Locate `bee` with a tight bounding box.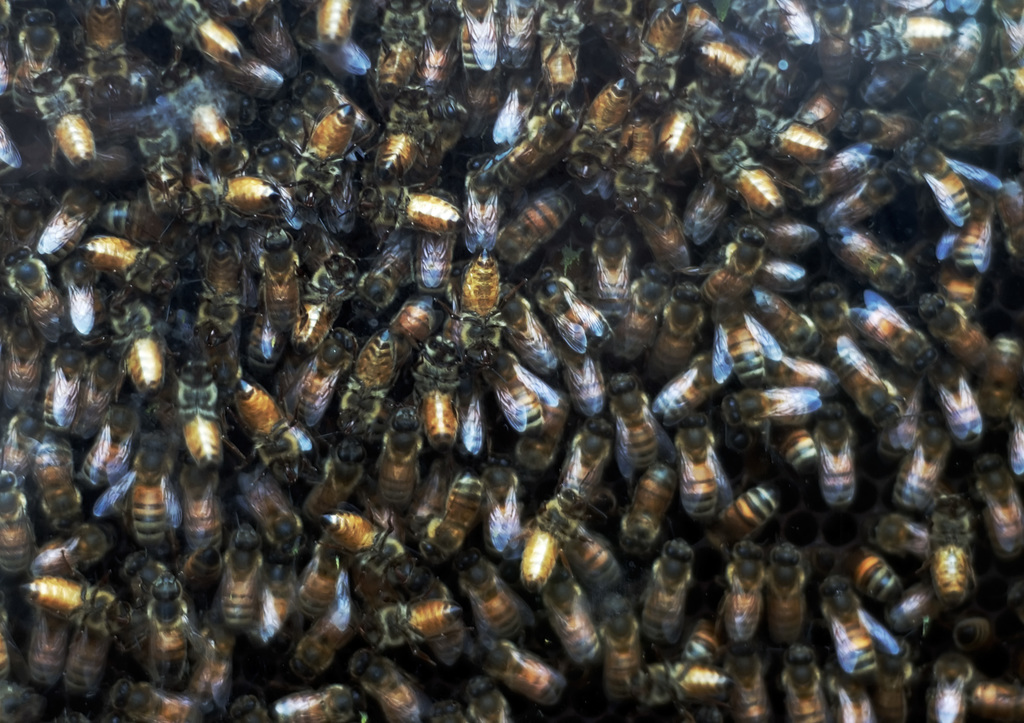
744, 0, 822, 53.
